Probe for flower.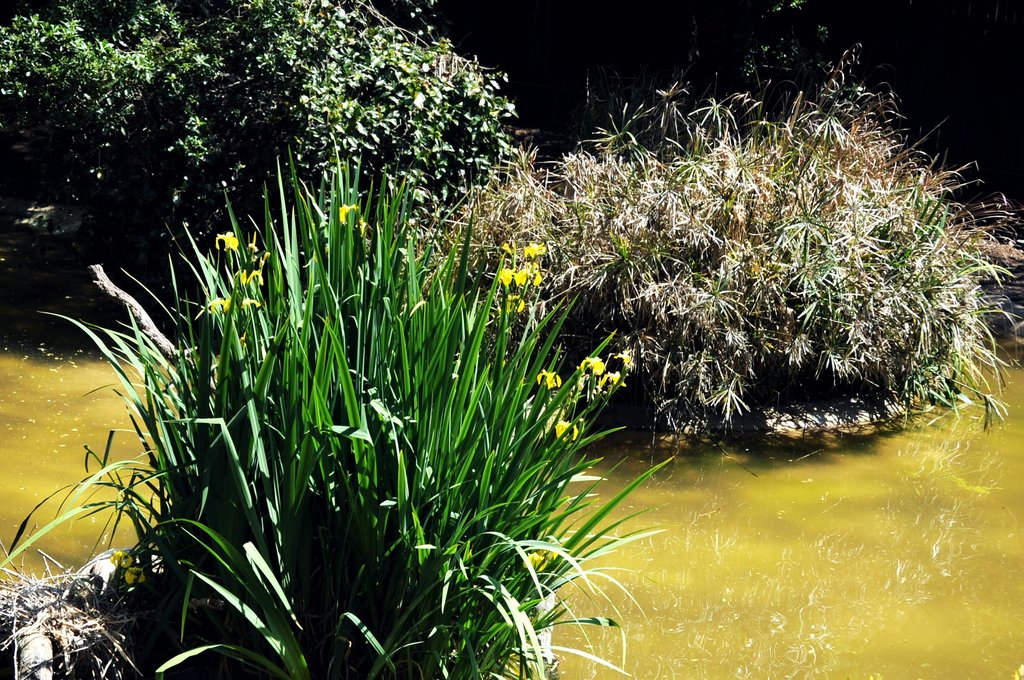
Probe result: x1=525 y1=238 x2=543 y2=257.
